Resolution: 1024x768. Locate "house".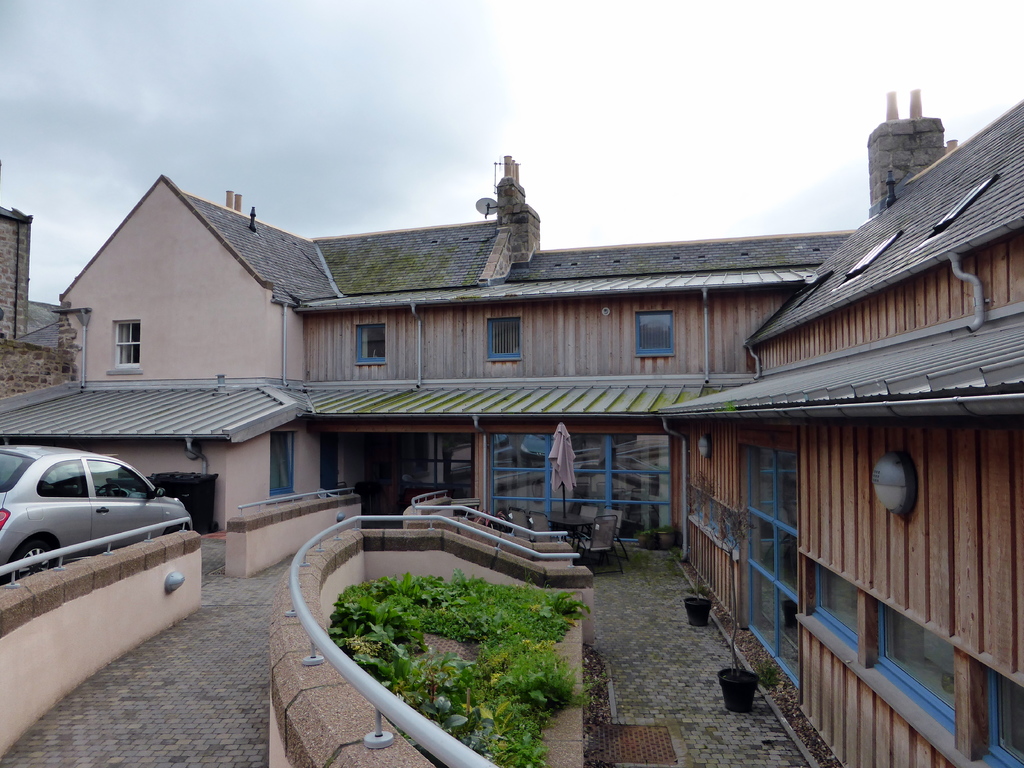
locate(0, 203, 90, 401).
